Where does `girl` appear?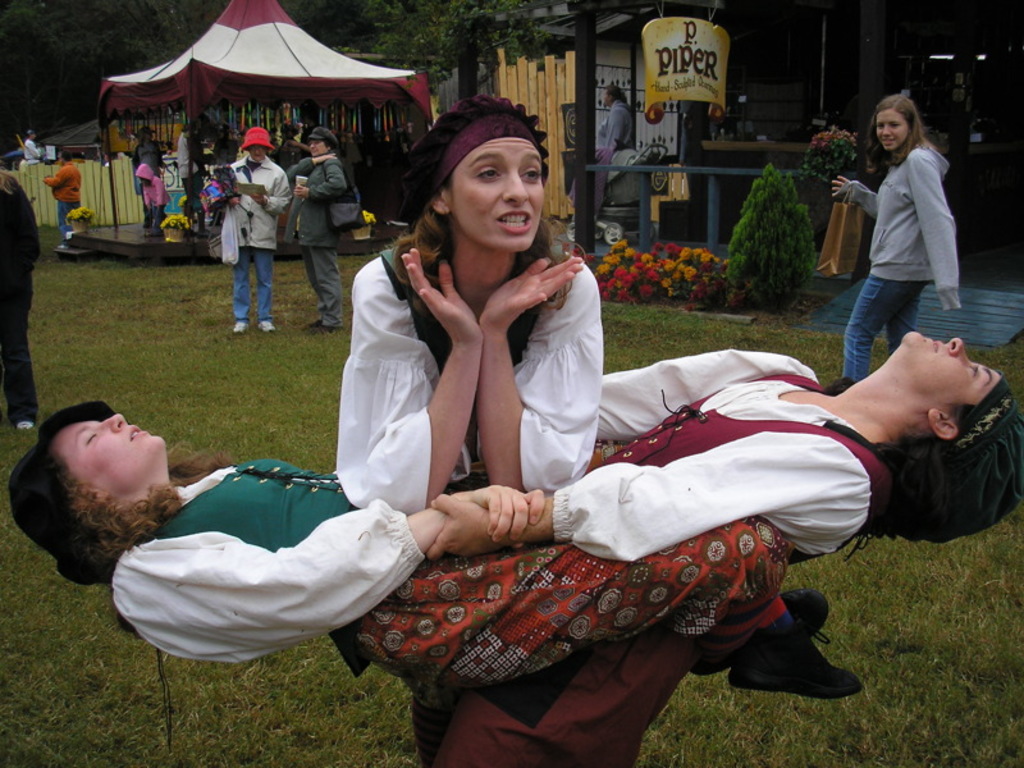
Appears at bbox=[412, 329, 1023, 767].
